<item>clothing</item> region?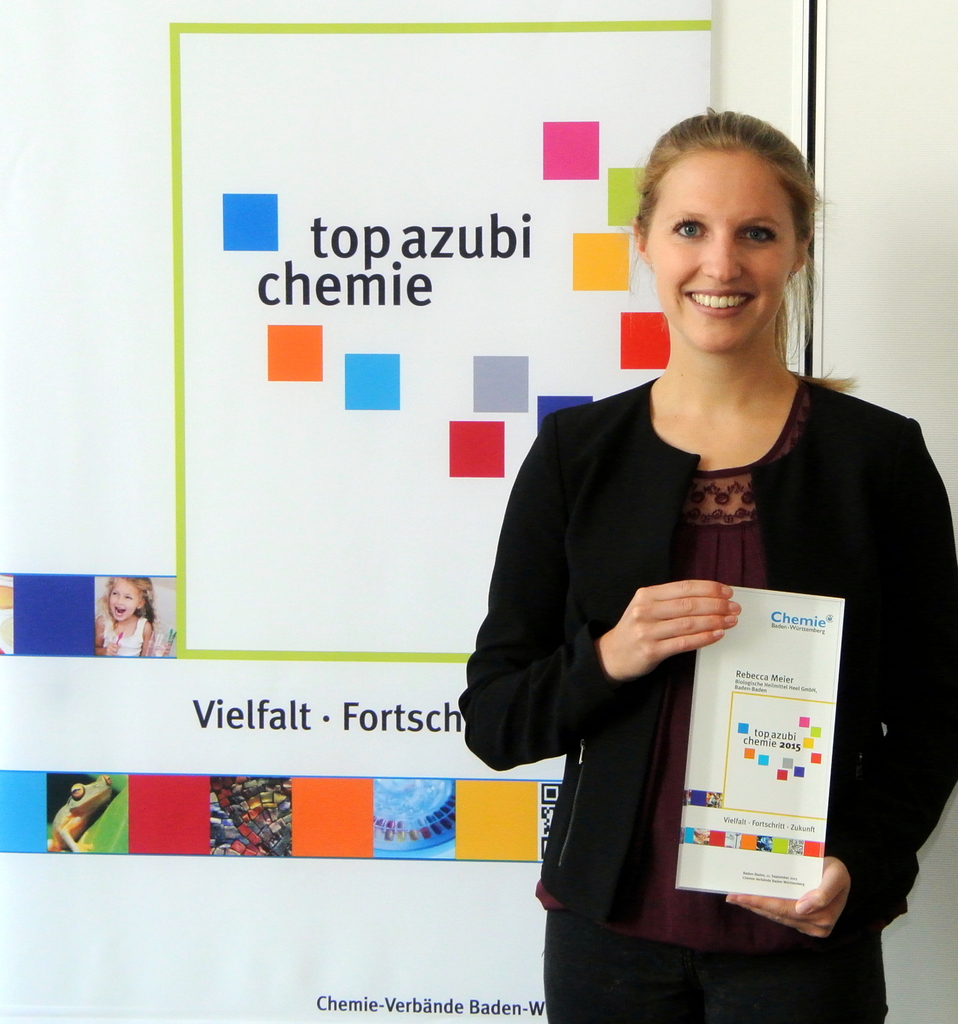
86:621:143:657
